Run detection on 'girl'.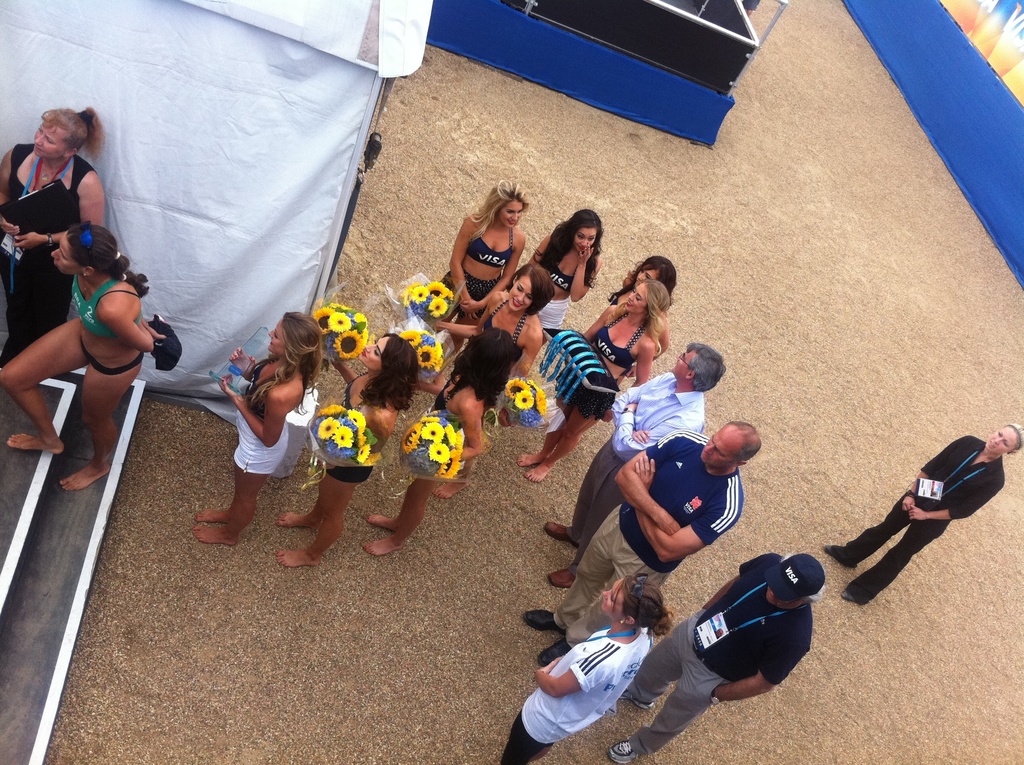
Result: left=365, top=327, right=524, bottom=556.
